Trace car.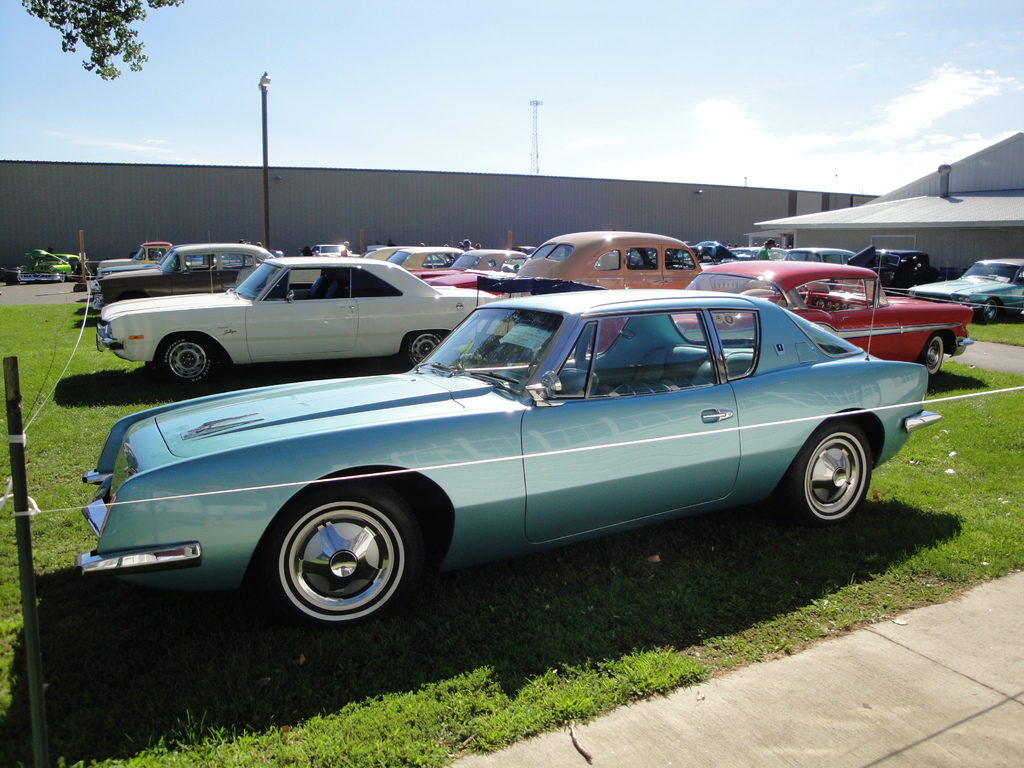
Traced to (97,238,247,271).
